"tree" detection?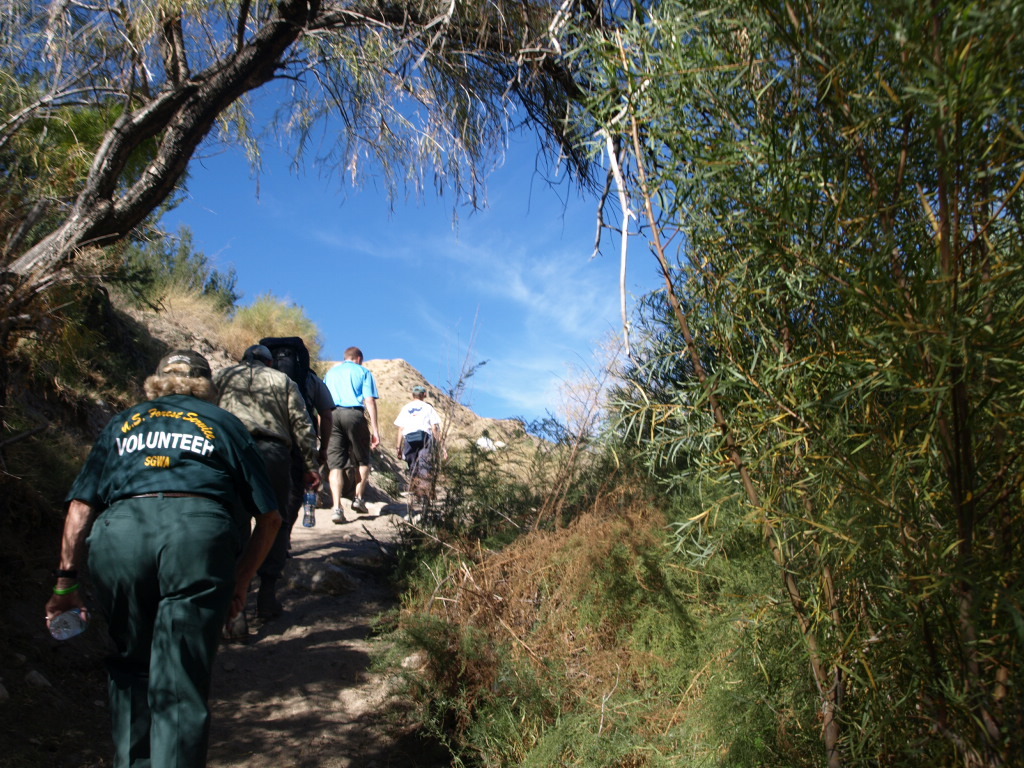
detection(560, 76, 999, 696)
